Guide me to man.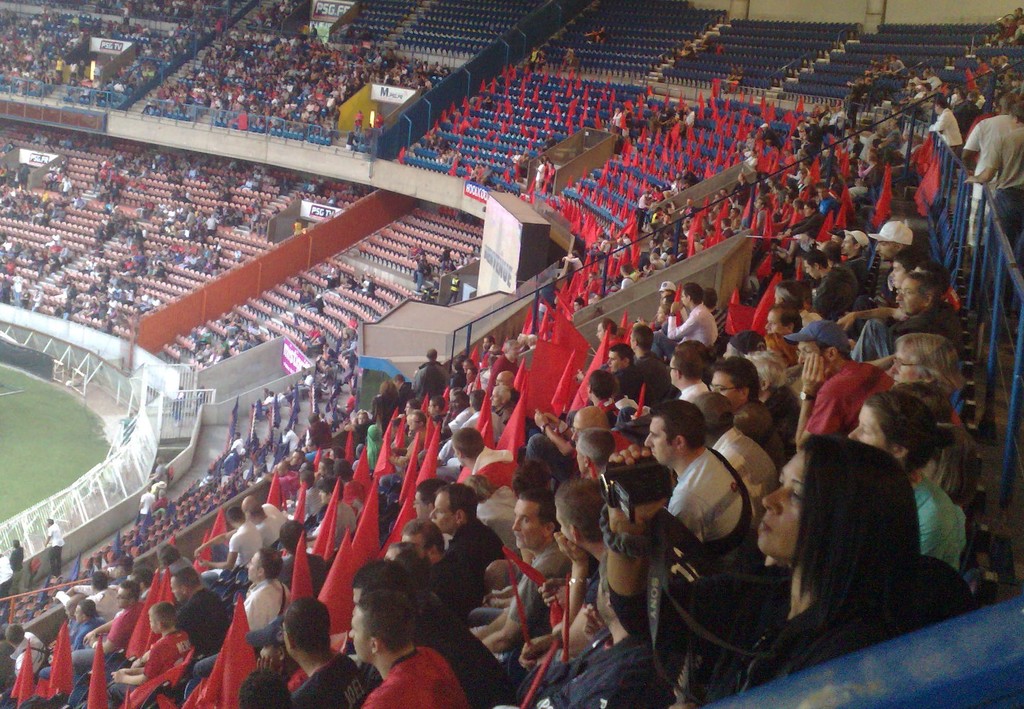
Guidance: [962,94,1022,256].
